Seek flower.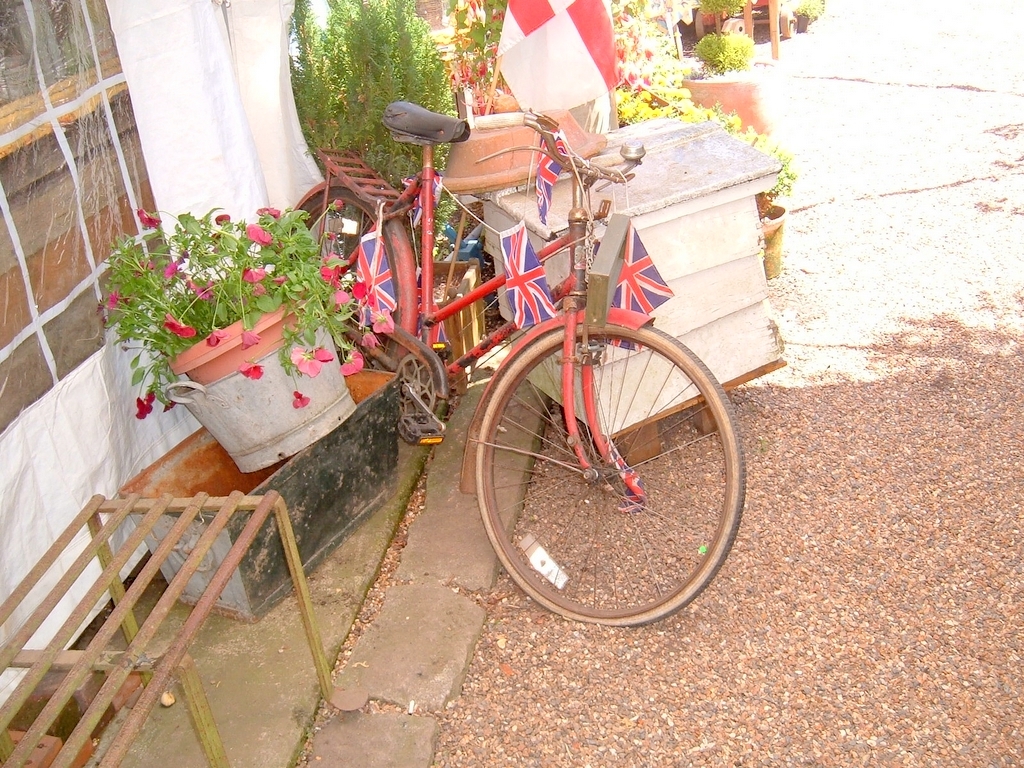
Rect(132, 389, 156, 421).
